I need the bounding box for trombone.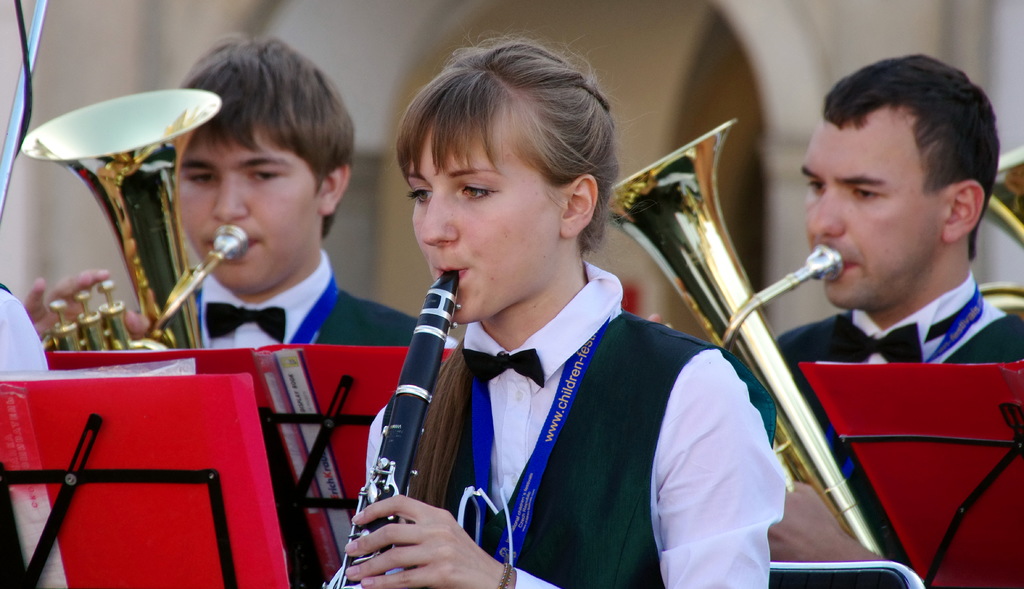
Here it is: region(321, 261, 454, 588).
